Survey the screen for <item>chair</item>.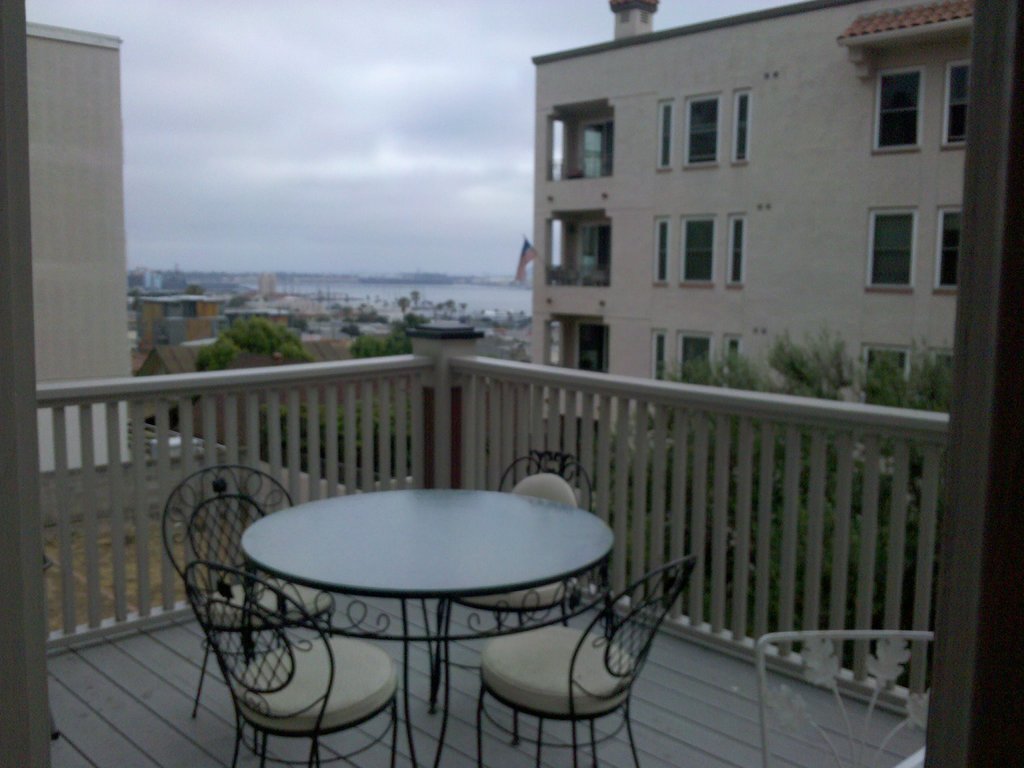
Survey found: [left=752, top=630, right=938, bottom=767].
